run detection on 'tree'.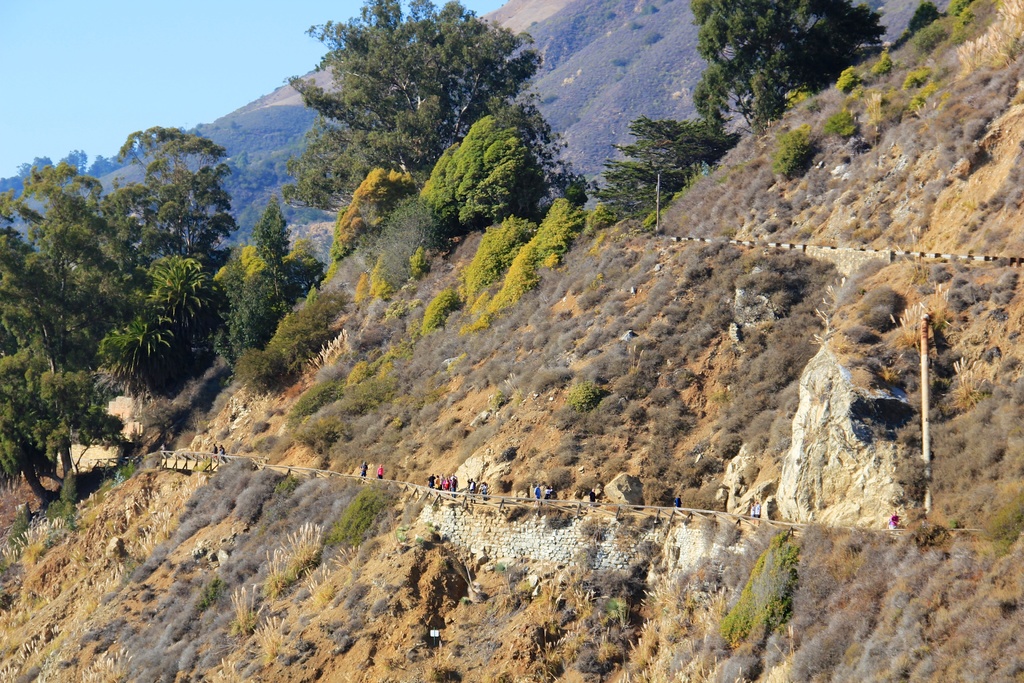
Result: <region>216, 199, 321, 366</region>.
